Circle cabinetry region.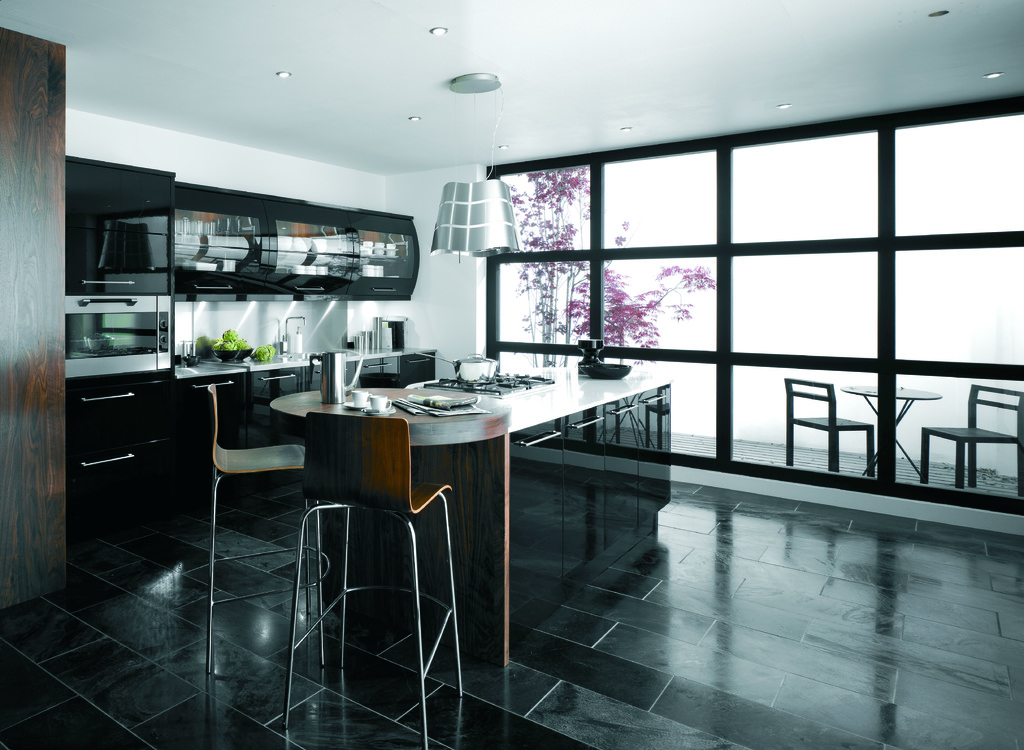
Region: crop(249, 380, 299, 500).
